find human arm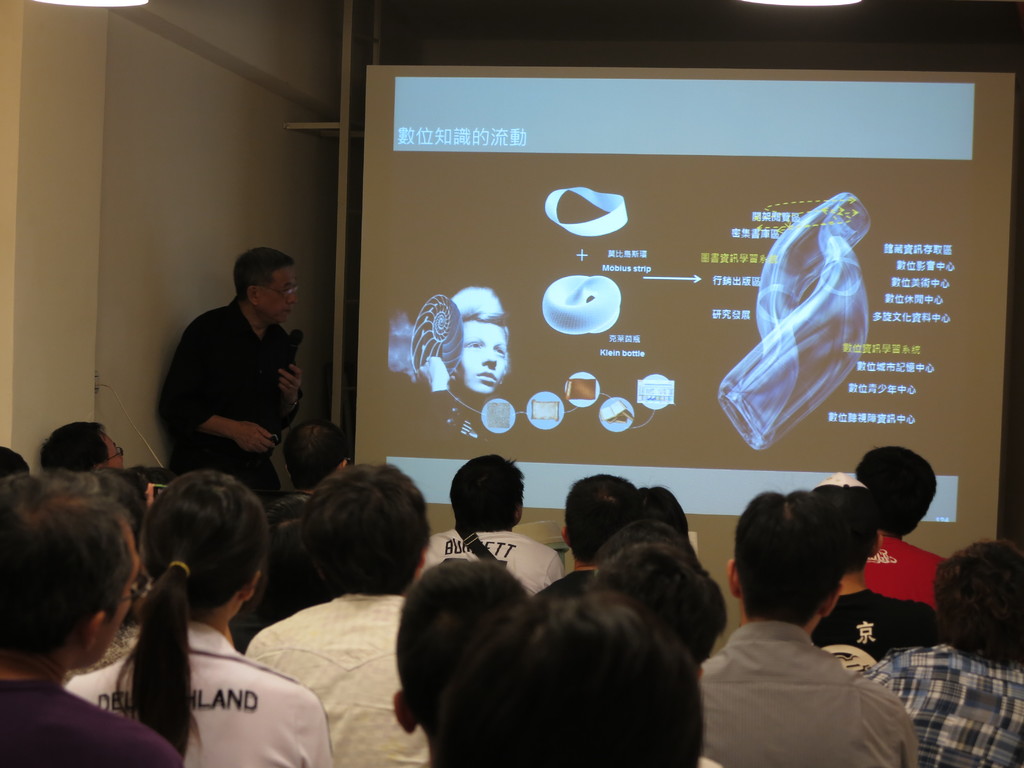
{"x1": 863, "y1": 649, "x2": 893, "y2": 690}
